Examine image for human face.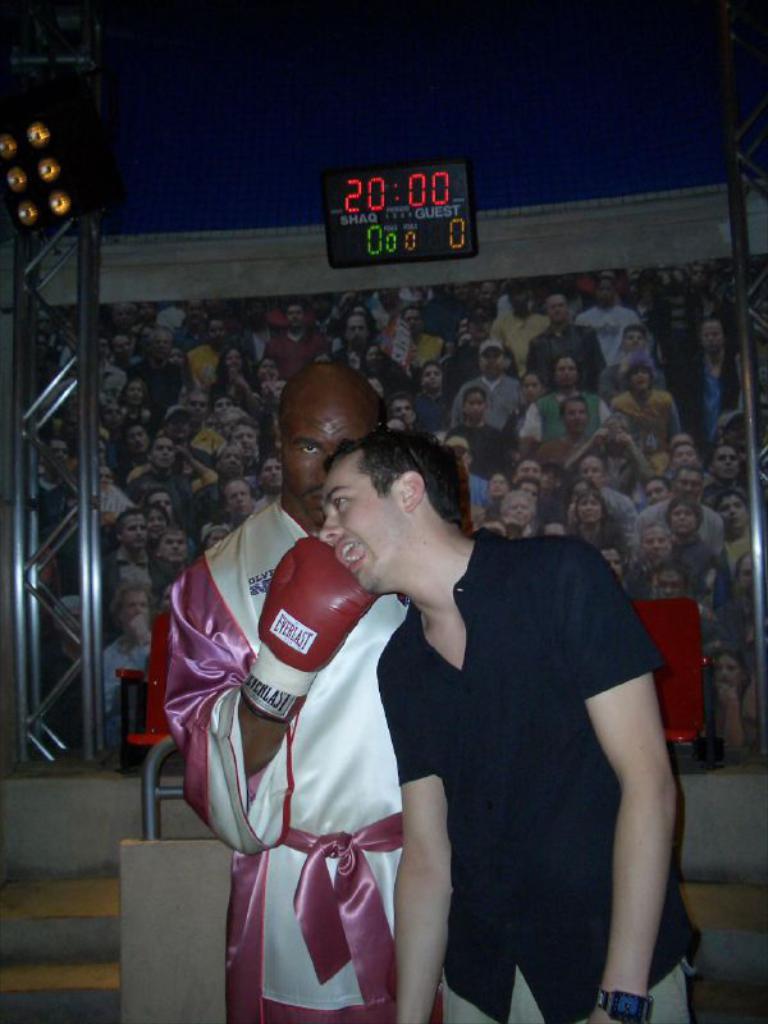
Examination result: left=151, top=435, right=175, bottom=466.
